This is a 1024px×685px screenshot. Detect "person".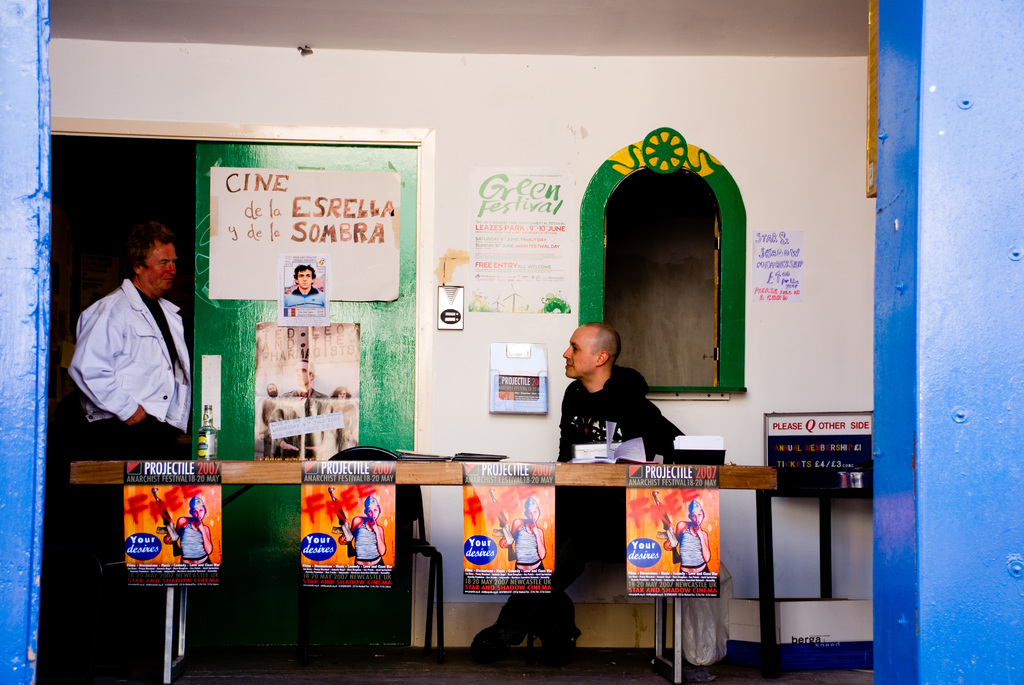
283/264/325/308.
